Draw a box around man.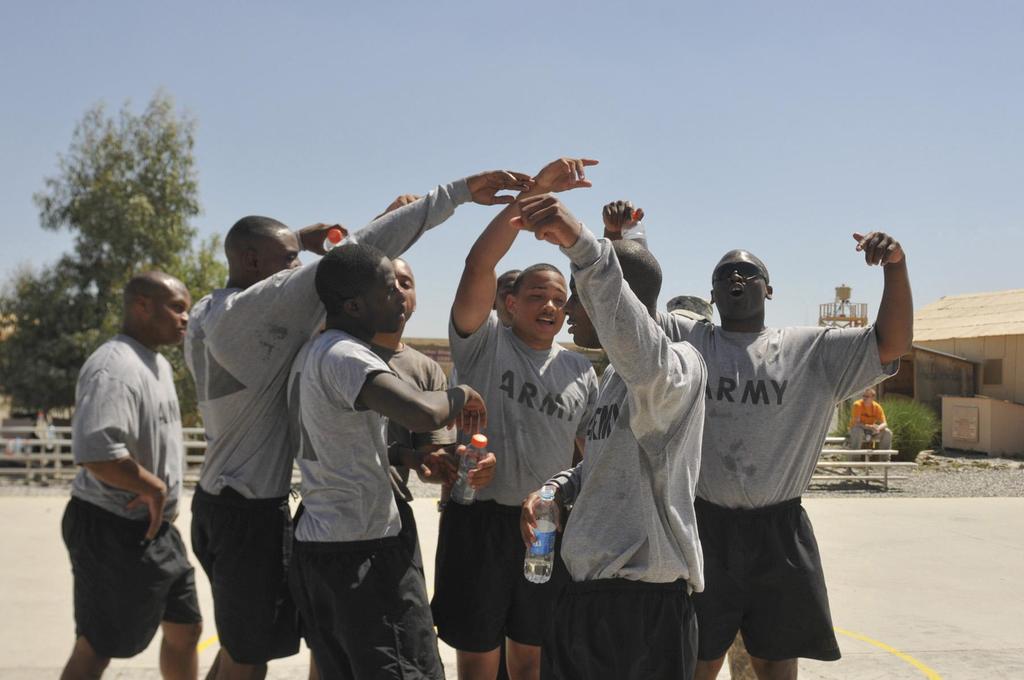
(left=598, top=195, right=913, bottom=679).
